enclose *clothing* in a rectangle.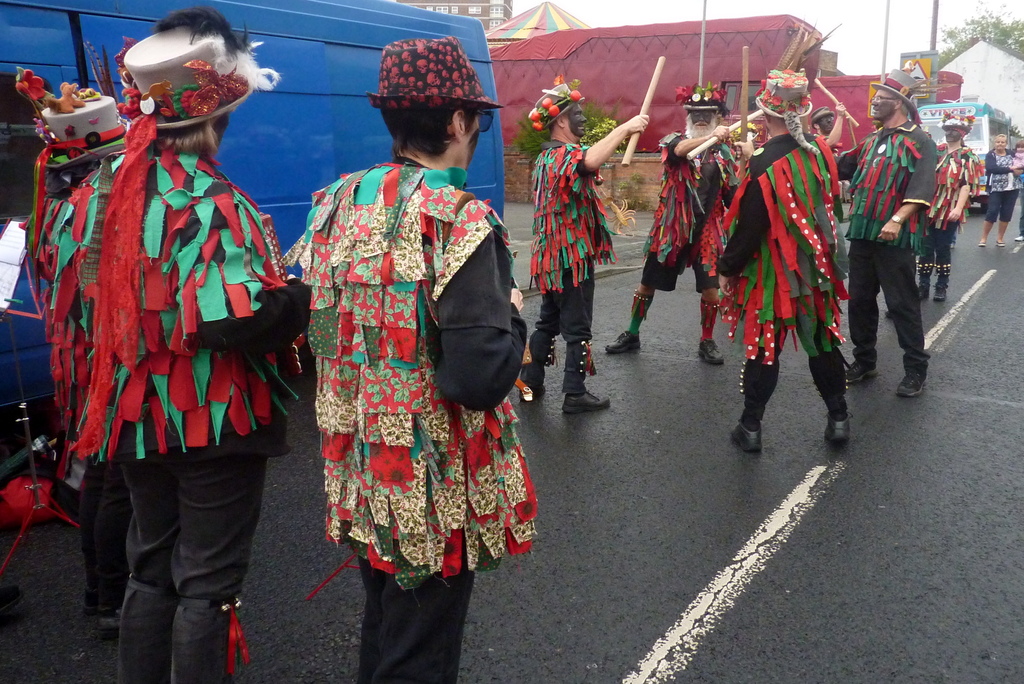
l=522, t=137, r=616, b=402.
